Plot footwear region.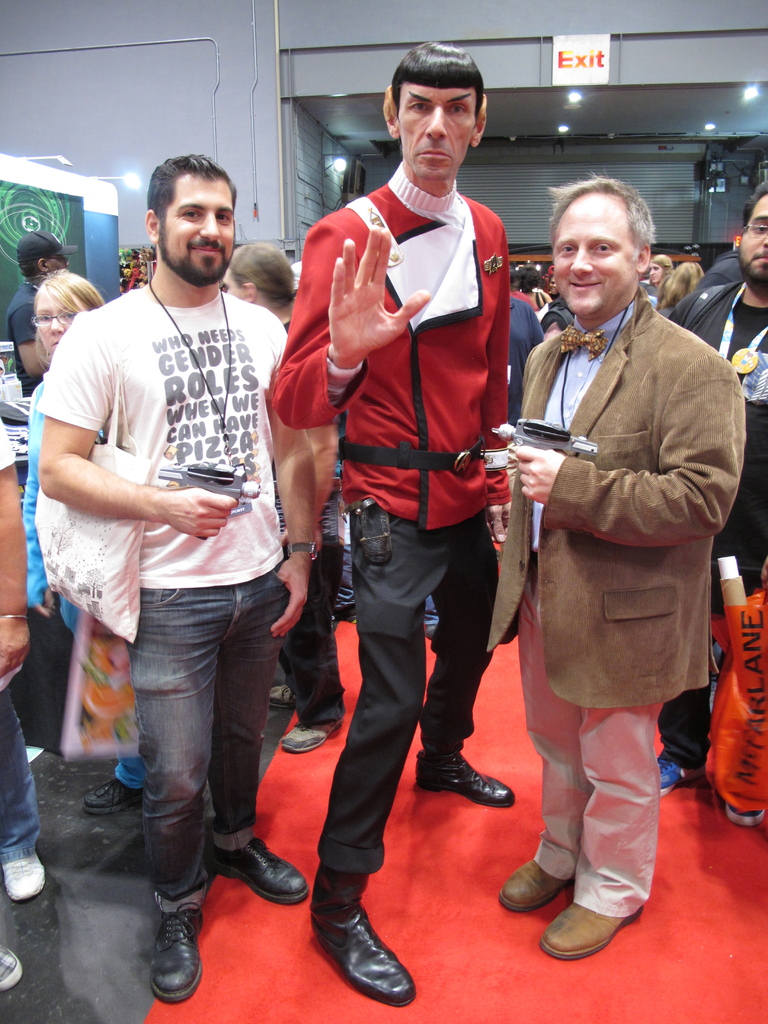
Plotted at 278 719 344 753.
